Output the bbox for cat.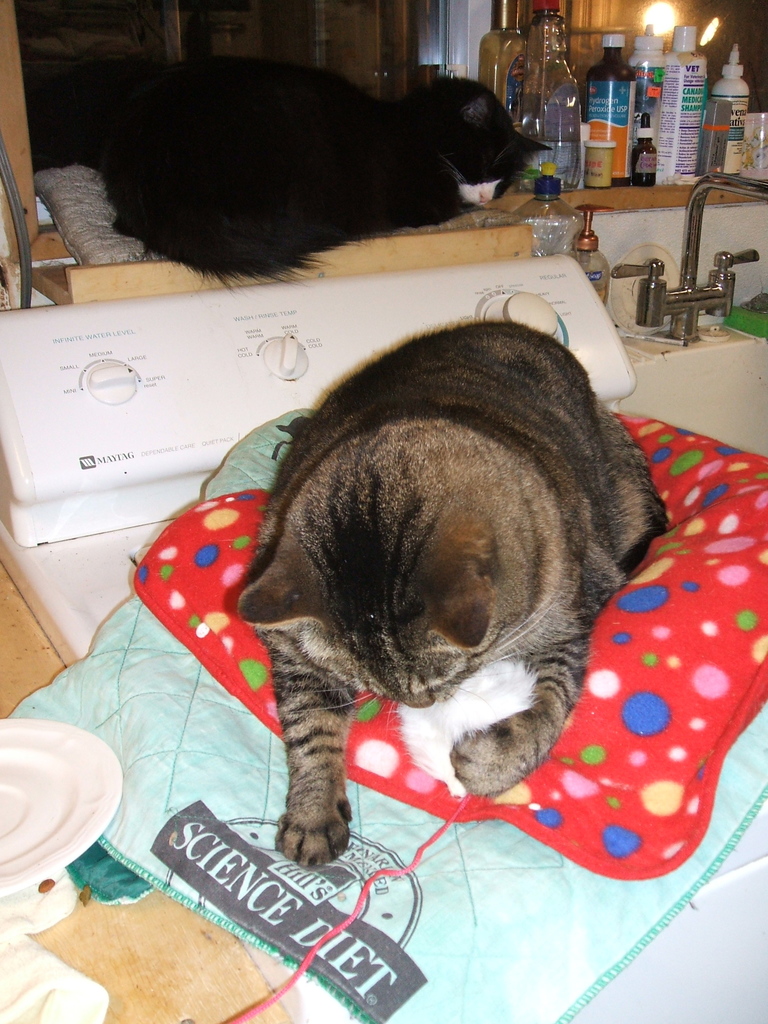
BBox(231, 310, 668, 868).
